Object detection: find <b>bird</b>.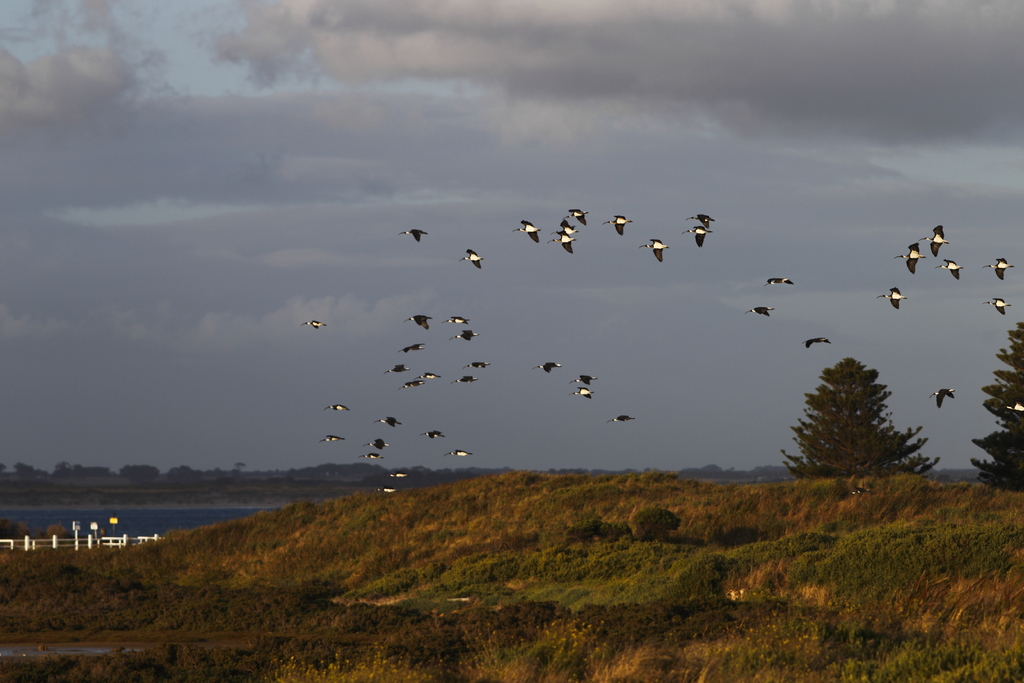
<bbox>985, 256, 1014, 283</bbox>.
